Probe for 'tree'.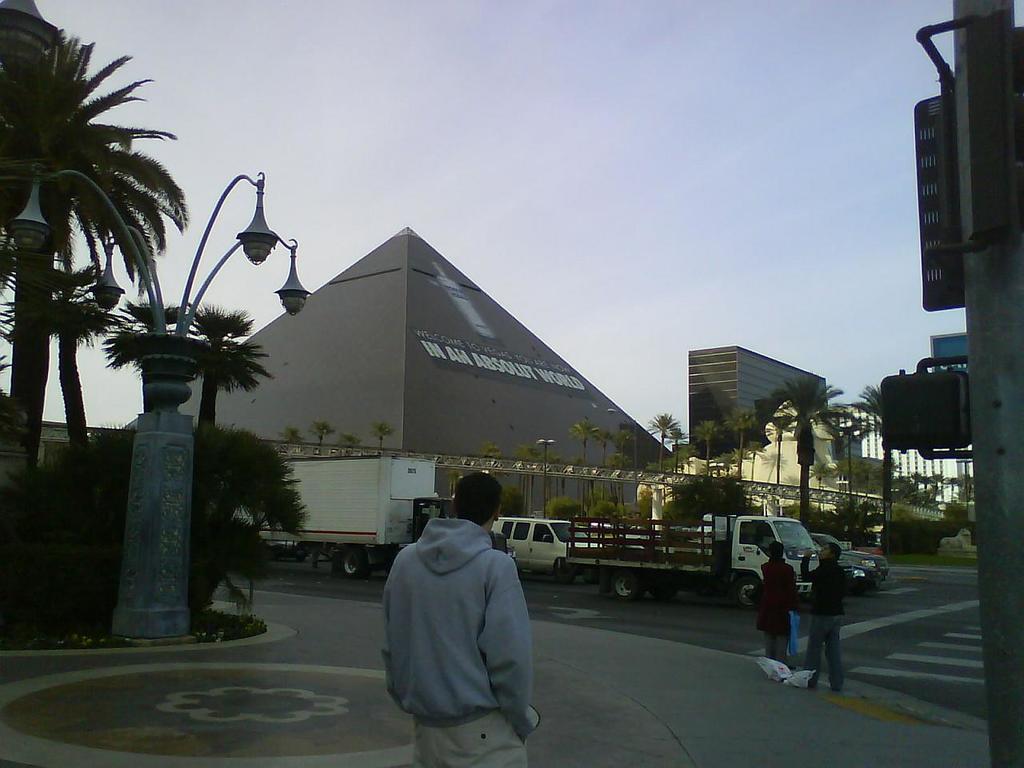
Probe result: <bbox>511, 442, 541, 518</bbox>.
